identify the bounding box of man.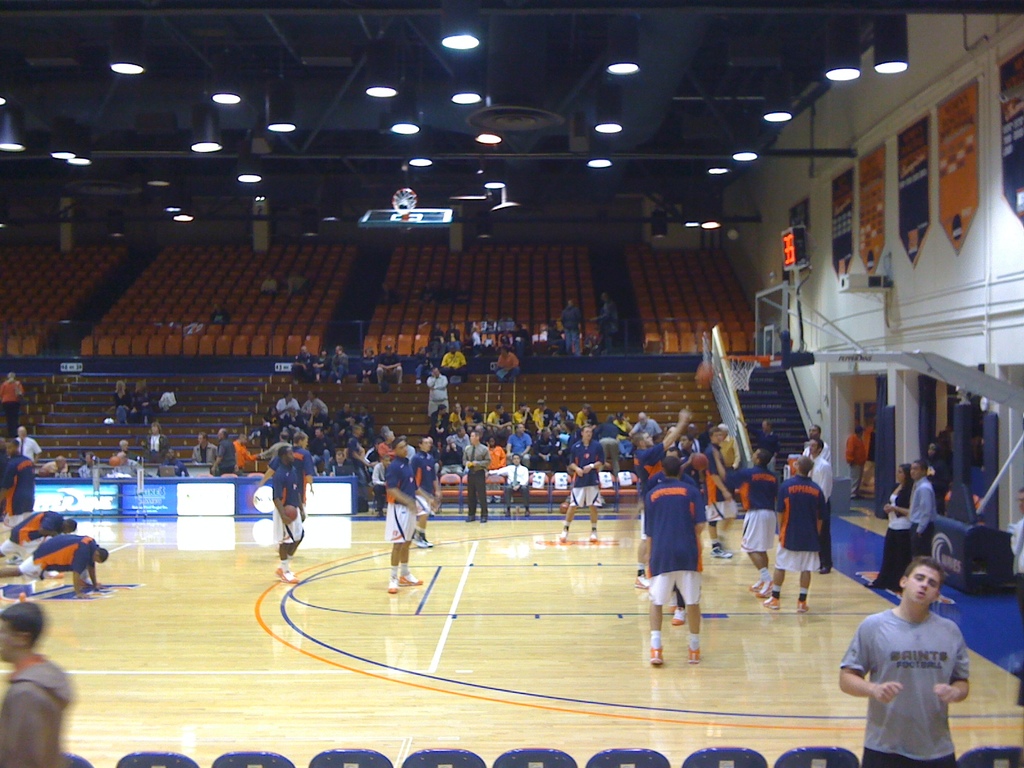
<region>290, 346, 321, 385</region>.
